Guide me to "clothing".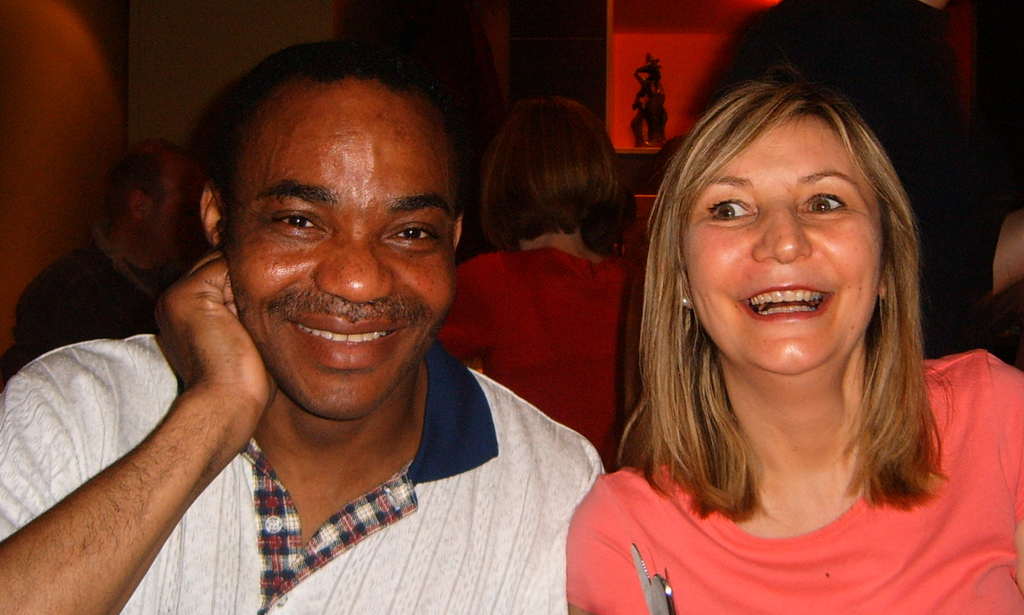
Guidance: <box>562,346,1023,614</box>.
